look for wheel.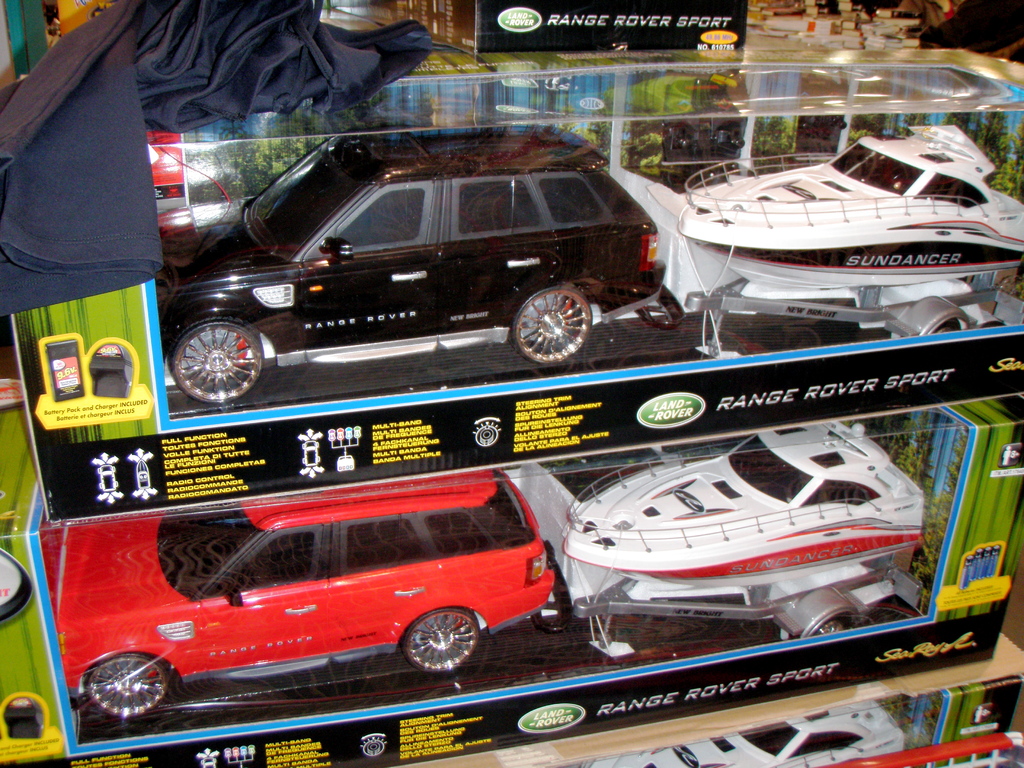
Found: bbox=[83, 648, 192, 719].
